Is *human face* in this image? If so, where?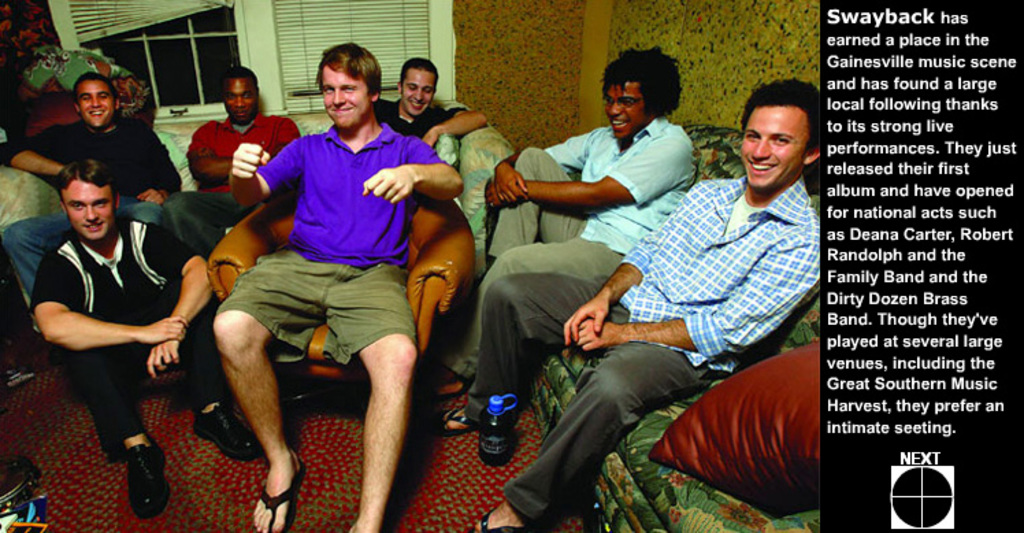
Yes, at x1=225, y1=74, x2=259, y2=121.
